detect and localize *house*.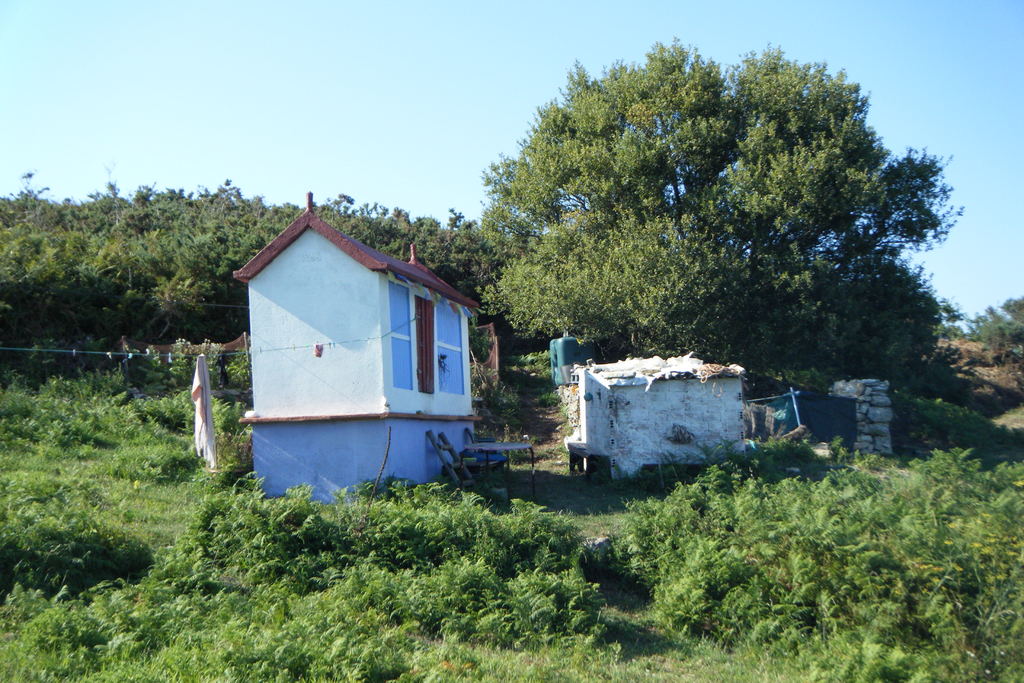
Localized at 233 192 478 498.
